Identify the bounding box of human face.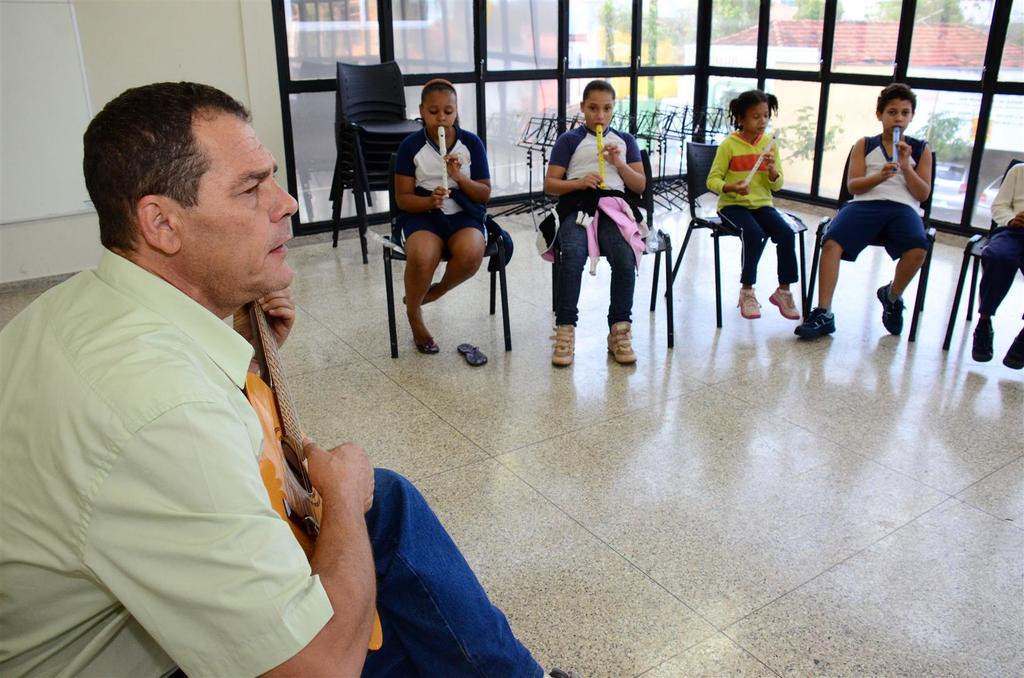
x1=419 y1=84 x2=459 y2=134.
